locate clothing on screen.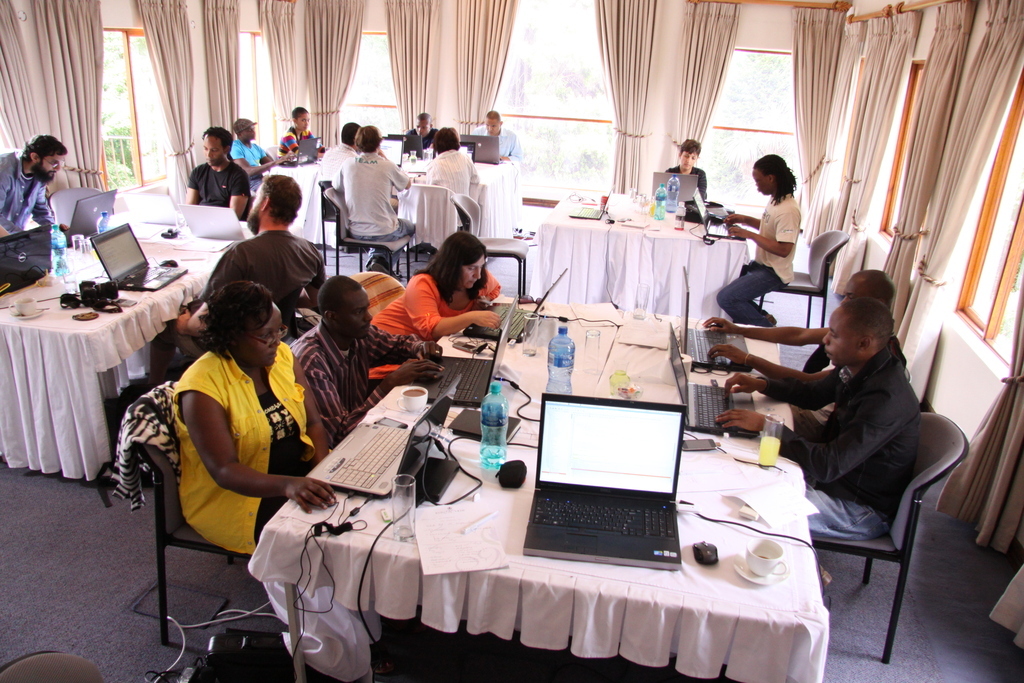
On screen at [left=370, top=272, right=500, bottom=379].
